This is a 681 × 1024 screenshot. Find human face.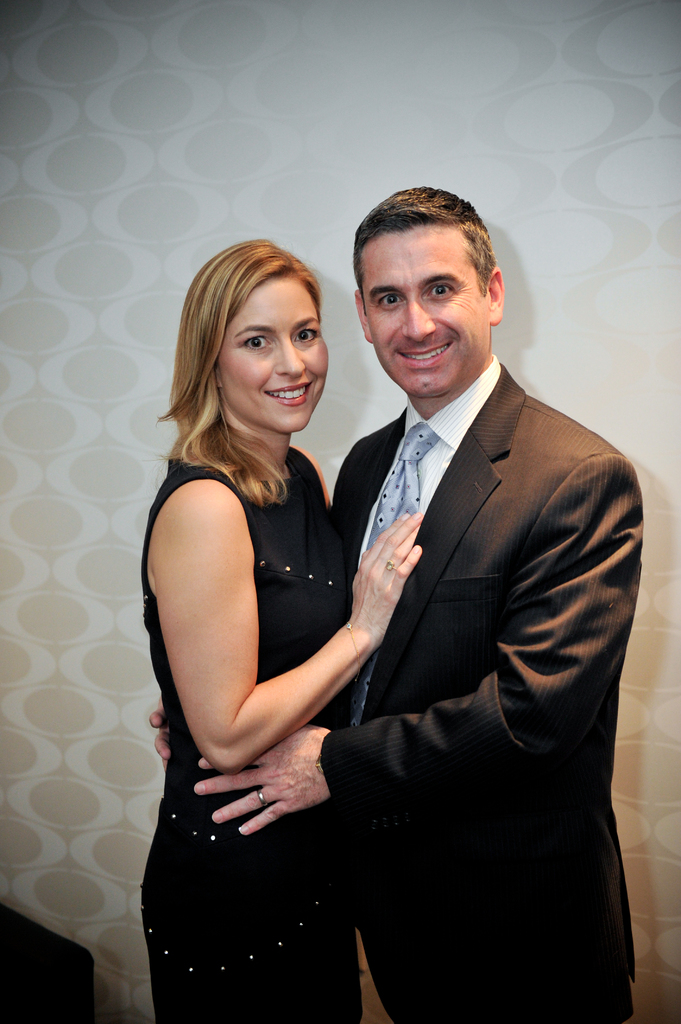
Bounding box: [219,271,336,445].
